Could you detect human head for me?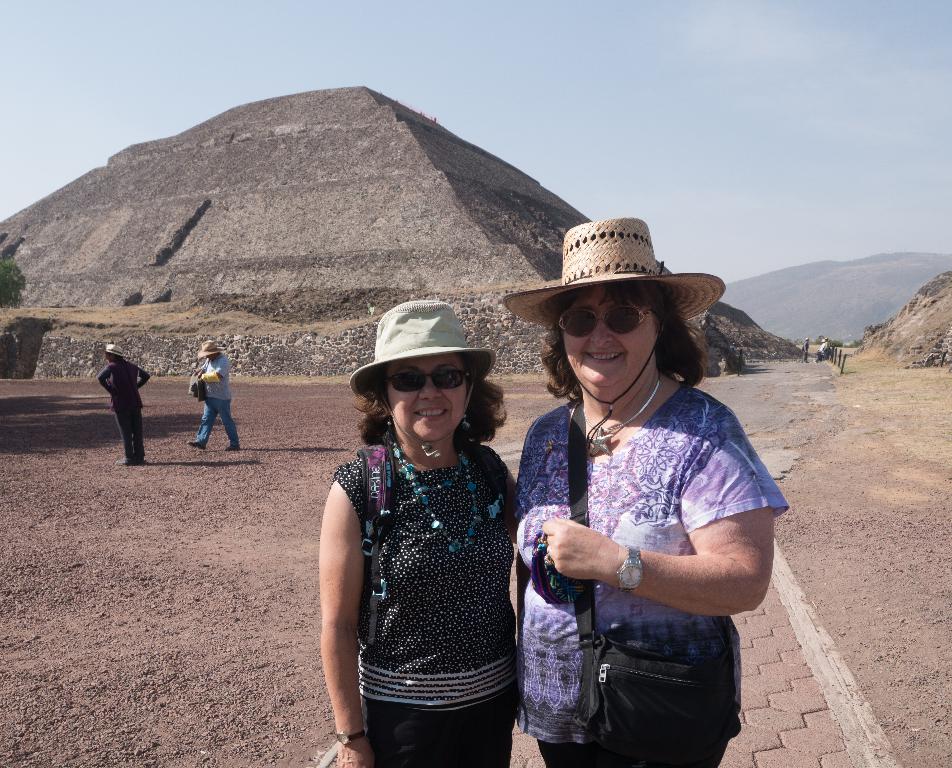
Detection result: rect(371, 299, 490, 447).
